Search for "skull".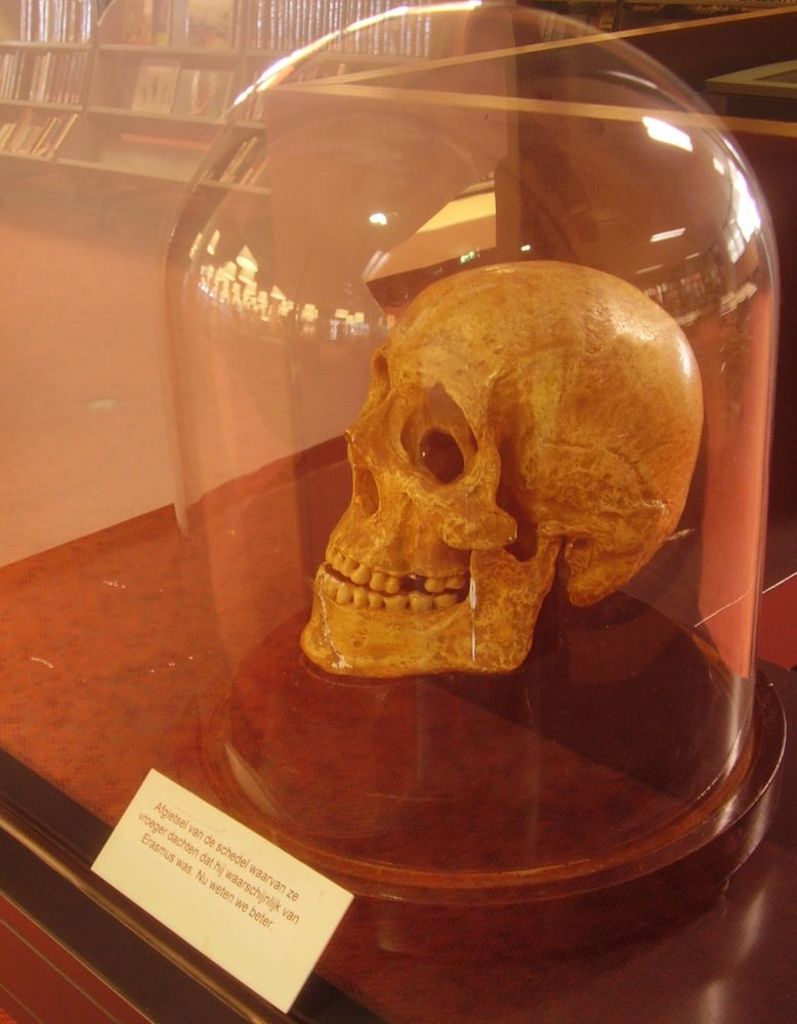
Found at {"x1": 304, "y1": 260, "x2": 706, "y2": 680}.
